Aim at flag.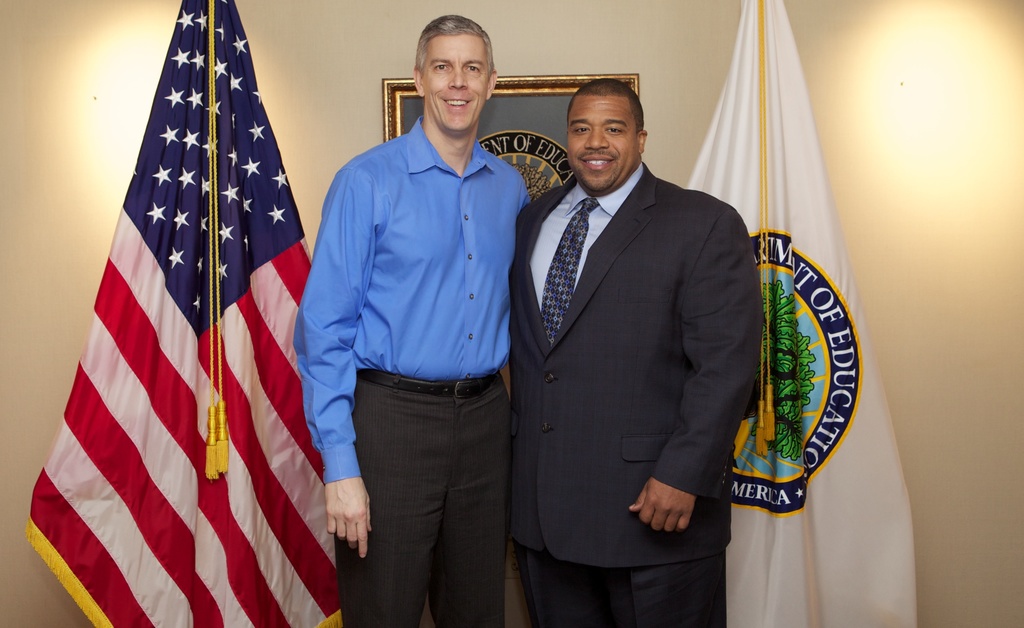
Aimed at <bbox>28, 4, 328, 627</bbox>.
